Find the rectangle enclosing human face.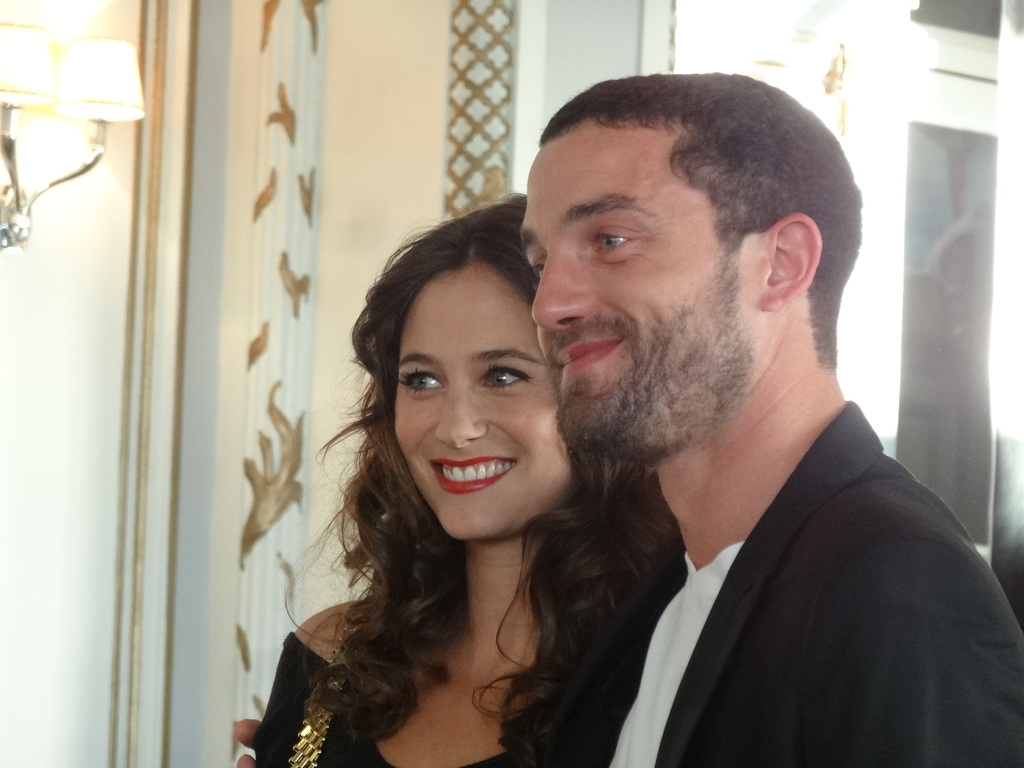
394, 253, 571, 541.
